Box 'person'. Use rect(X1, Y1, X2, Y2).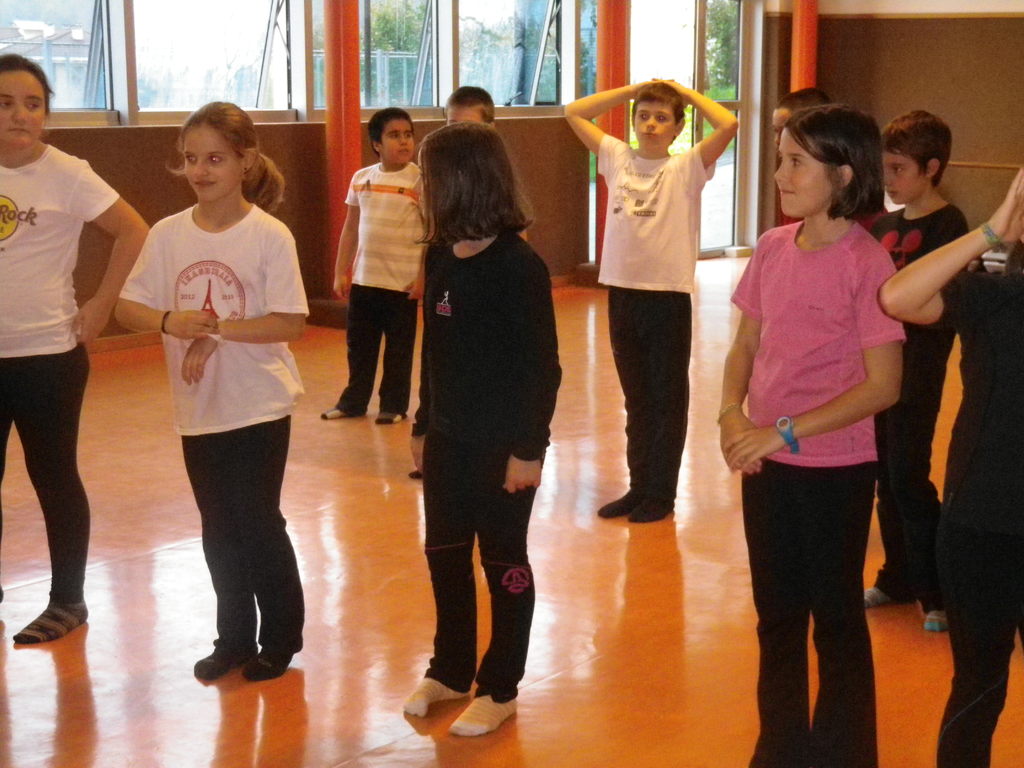
rect(877, 109, 973, 637).
